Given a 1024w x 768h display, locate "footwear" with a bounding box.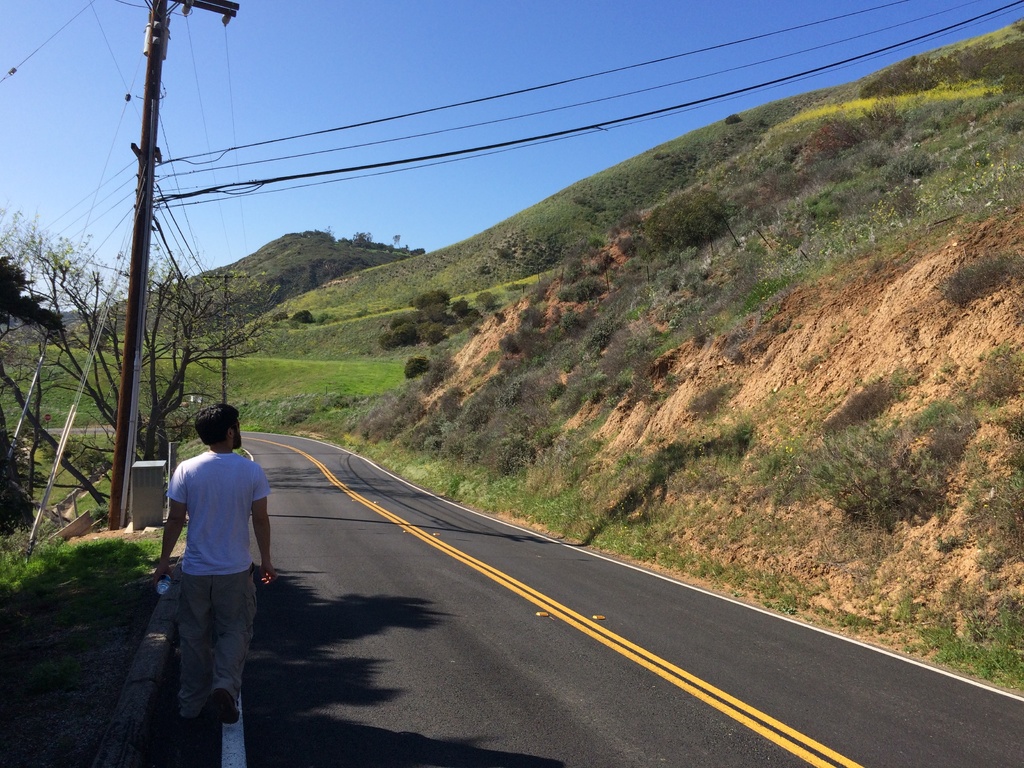
Located: crop(212, 689, 244, 724).
